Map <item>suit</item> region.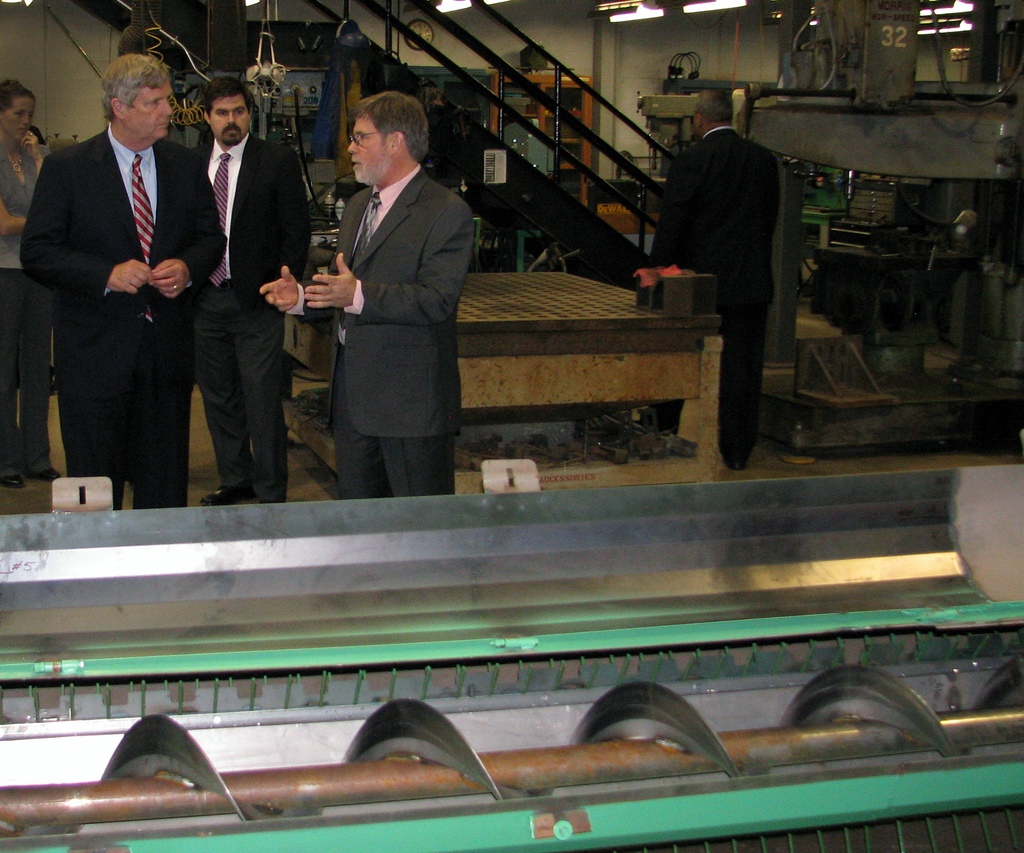
Mapped to <region>191, 137, 311, 502</region>.
